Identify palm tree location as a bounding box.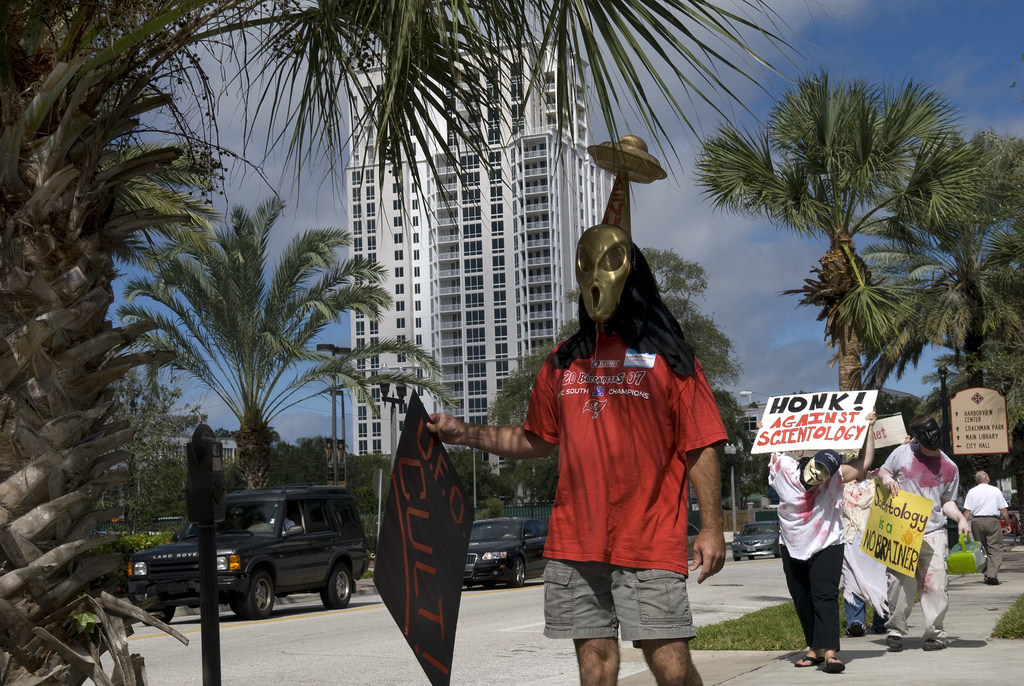
BBox(133, 202, 427, 486).
